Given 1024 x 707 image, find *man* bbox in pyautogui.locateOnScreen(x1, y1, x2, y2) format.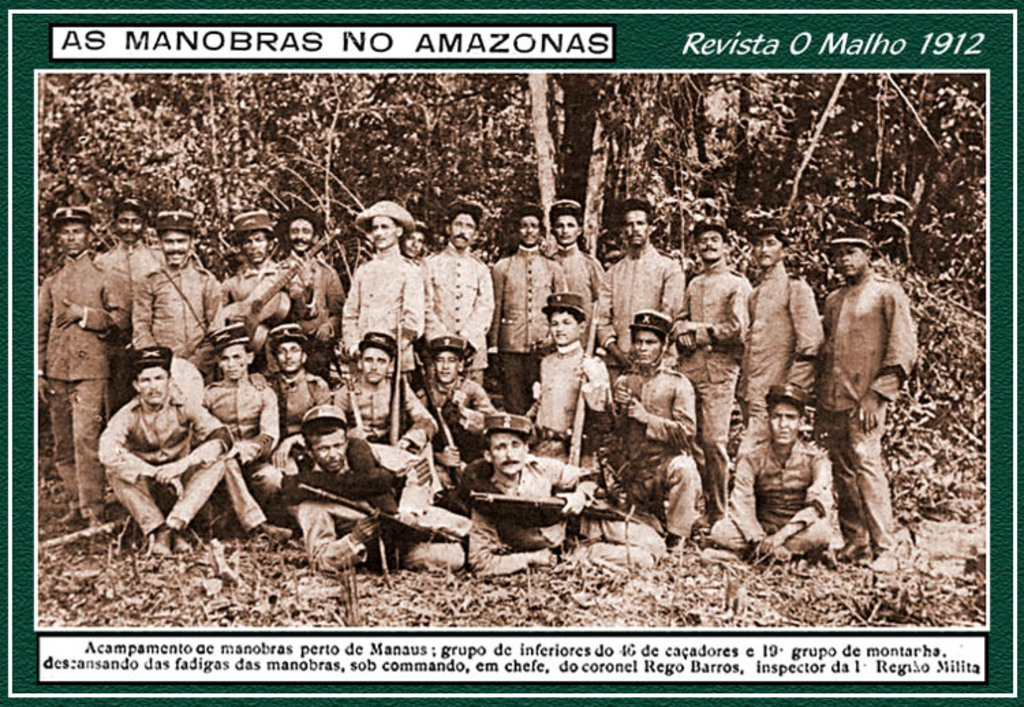
pyautogui.locateOnScreen(281, 401, 537, 577).
